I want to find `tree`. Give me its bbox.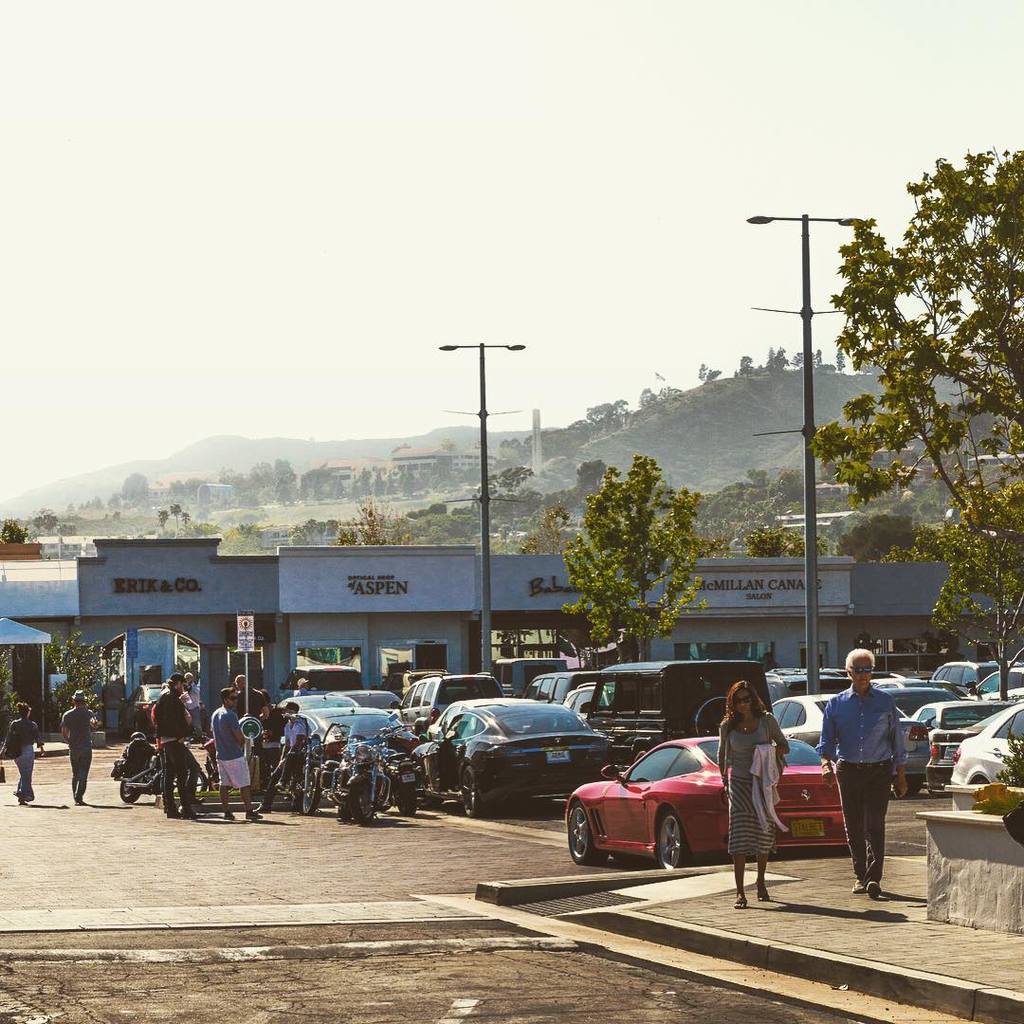
<region>777, 345, 793, 371</region>.
